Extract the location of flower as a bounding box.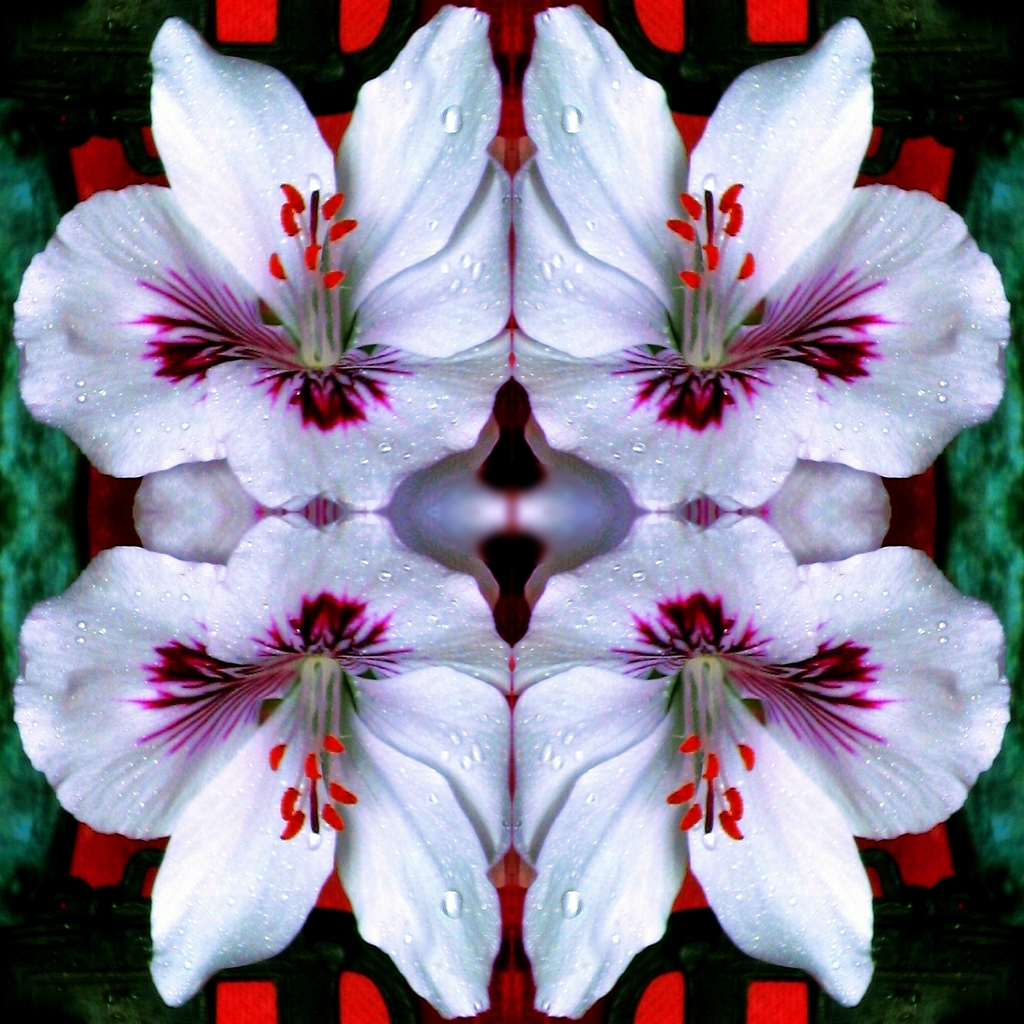
(left=4, top=511, right=516, bottom=1022).
